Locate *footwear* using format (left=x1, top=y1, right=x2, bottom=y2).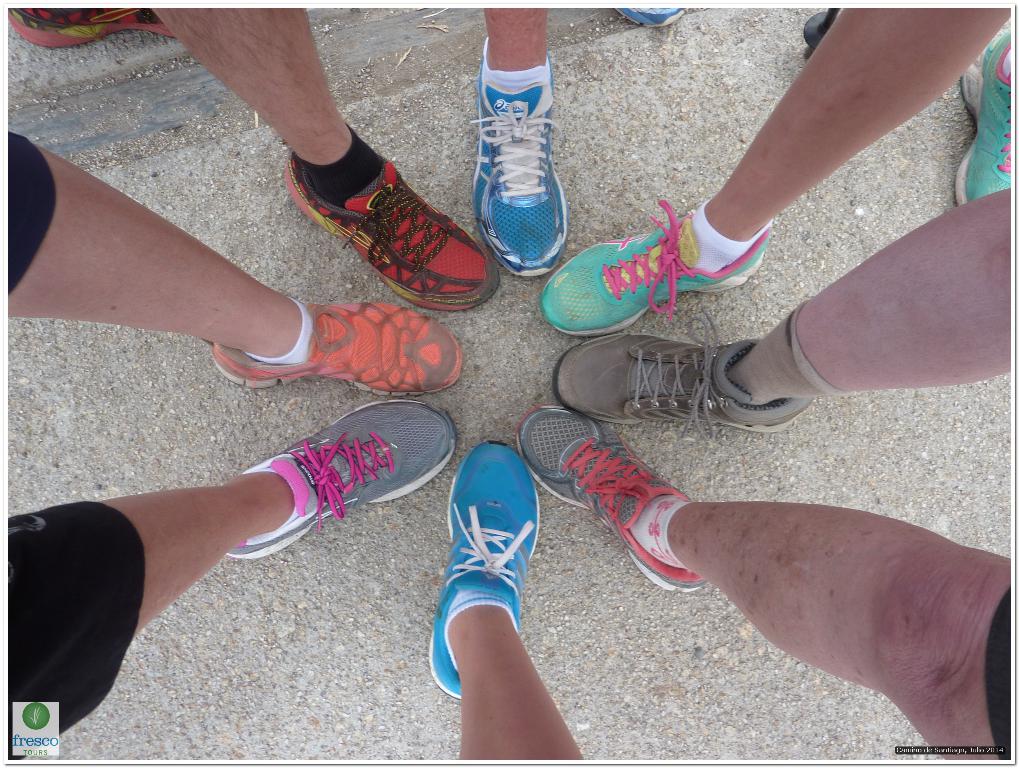
(left=4, top=4, right=177, bottom=48).
